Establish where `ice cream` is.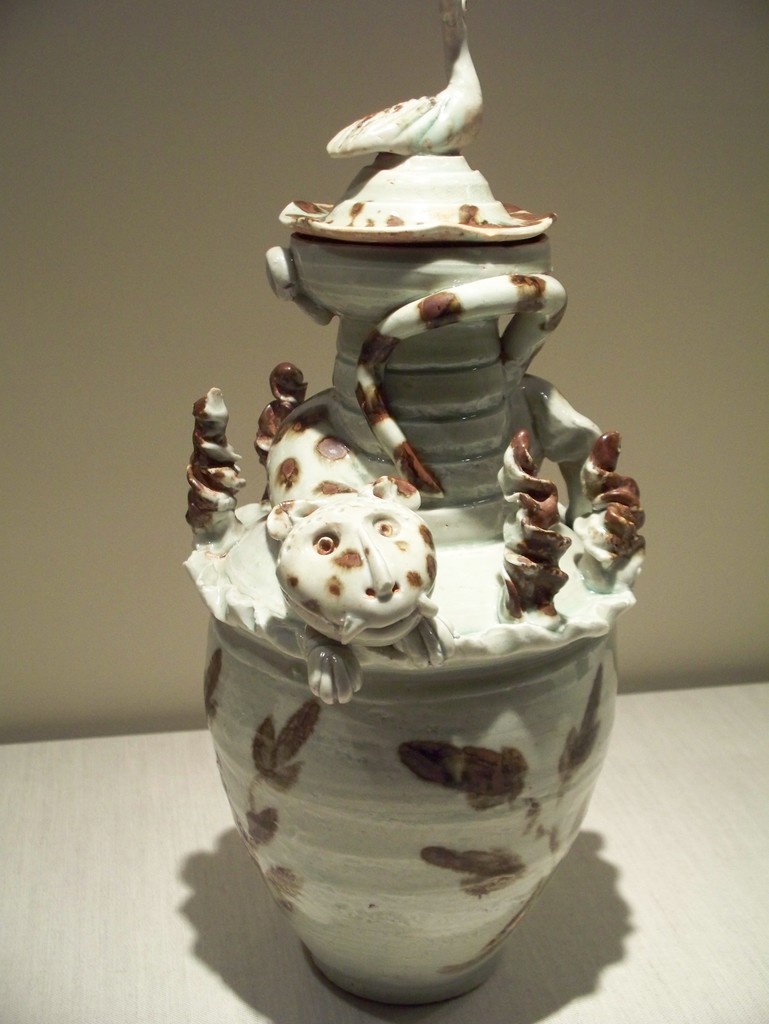
Established at 184:0:648:698.
